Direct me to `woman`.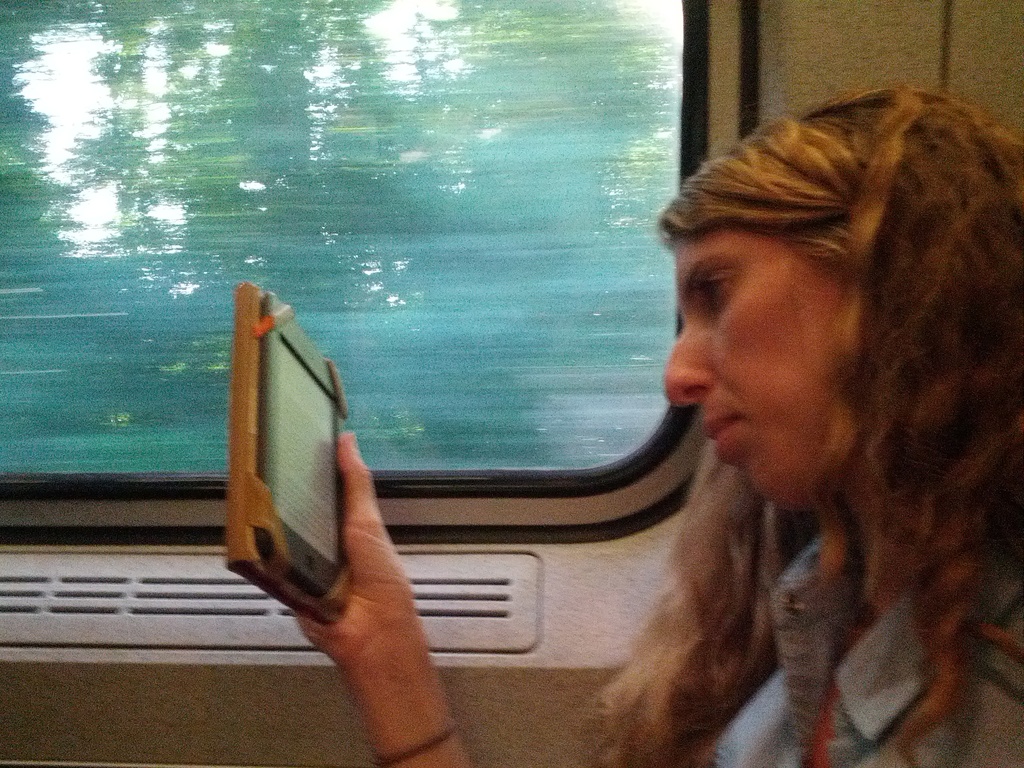
Direction: <box>297,84,1023,767</box>.
